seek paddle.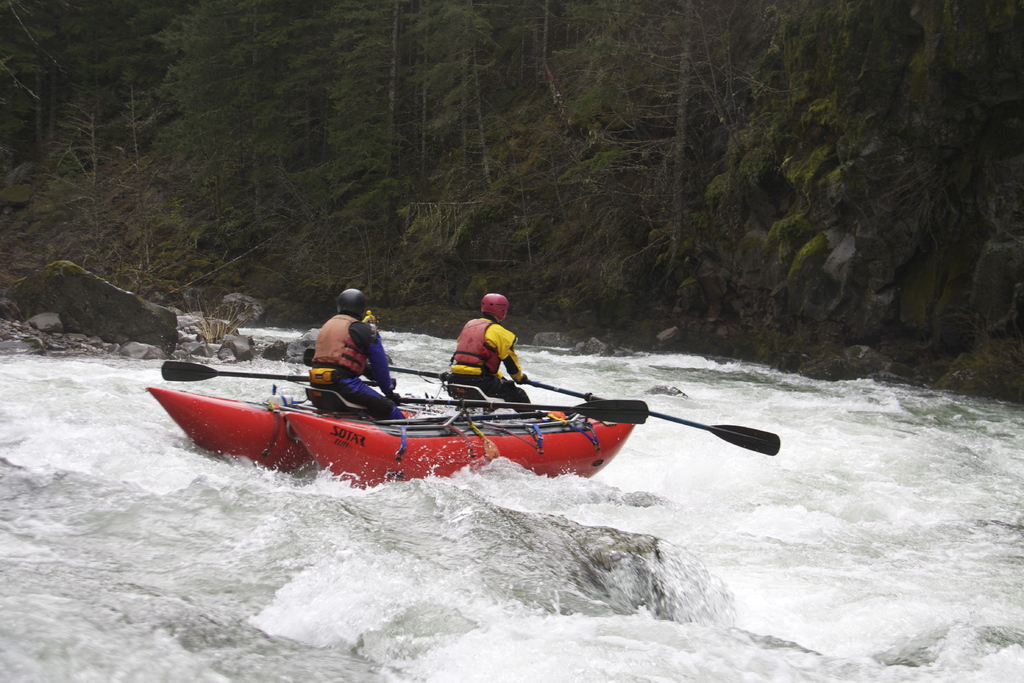
locate(489, 366, 787, 463).
